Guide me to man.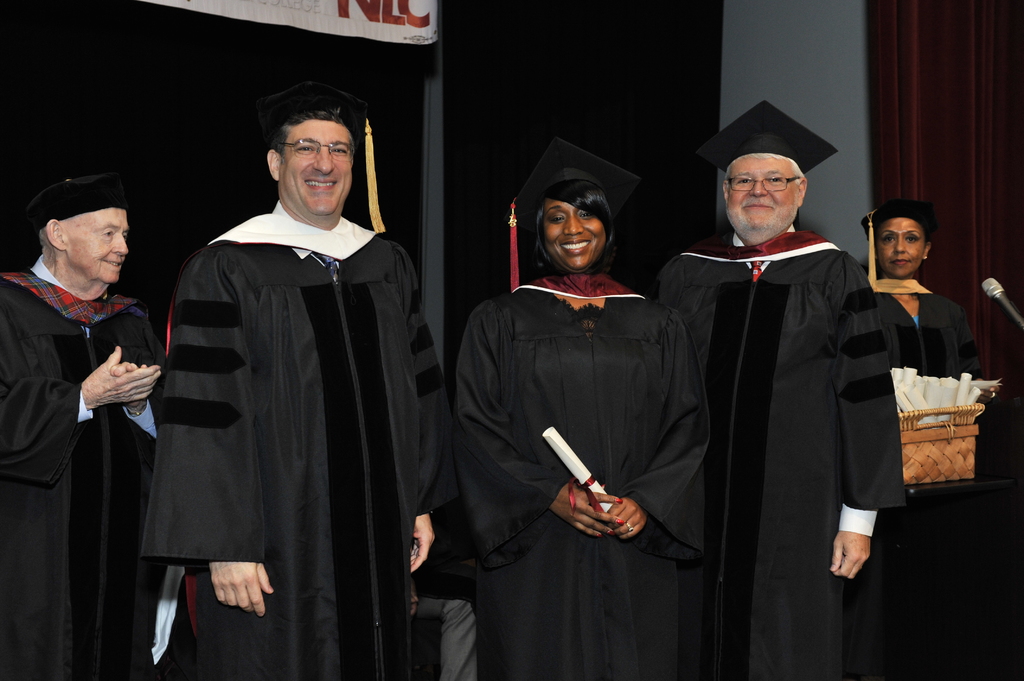
Guidance: bbox(0, 179, 166, 680).
